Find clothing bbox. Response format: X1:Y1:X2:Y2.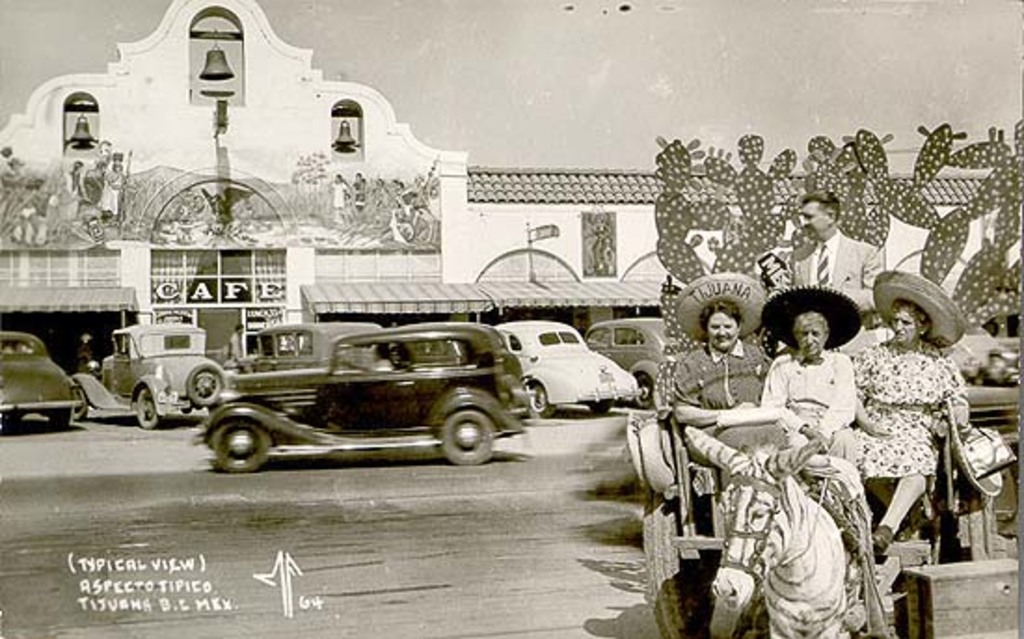
752:348:858:466.
